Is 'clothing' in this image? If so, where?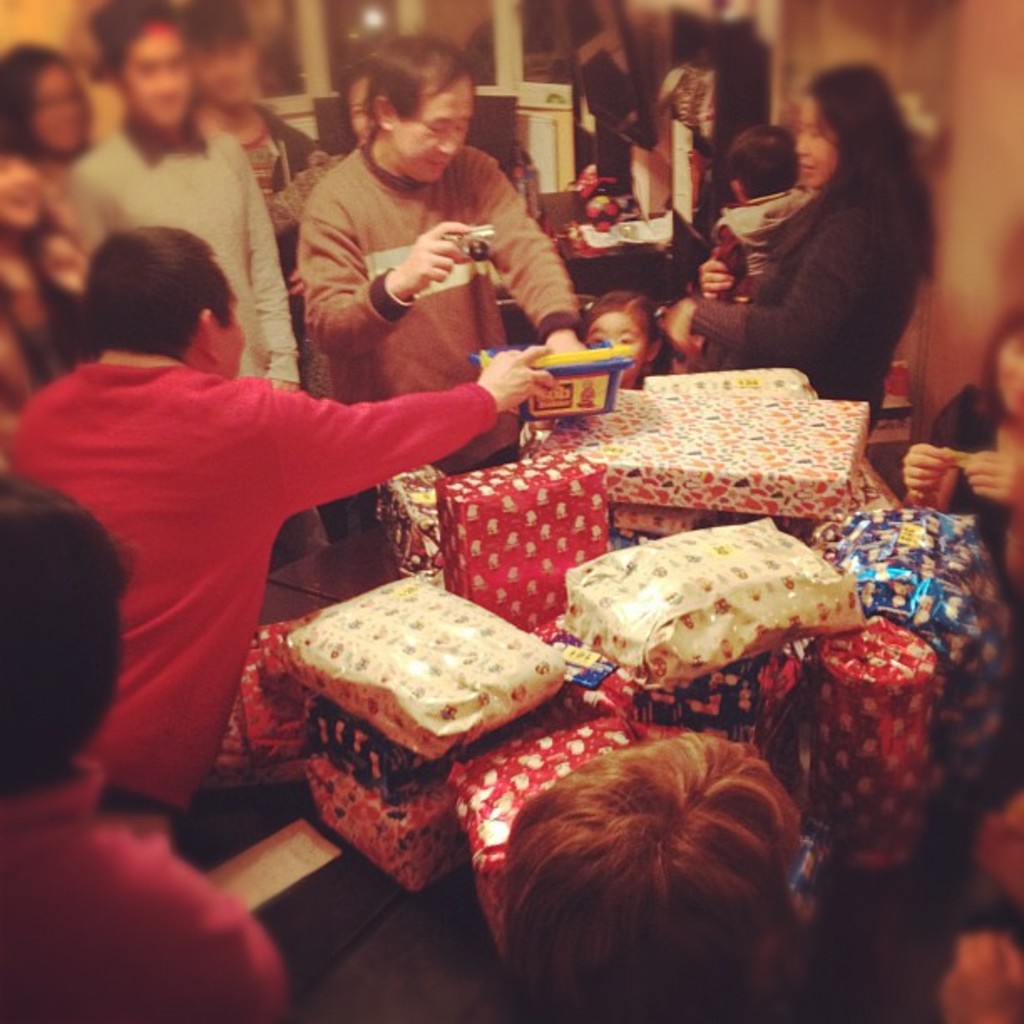
Yes, at bbox=(577, 32, 644, 221).
